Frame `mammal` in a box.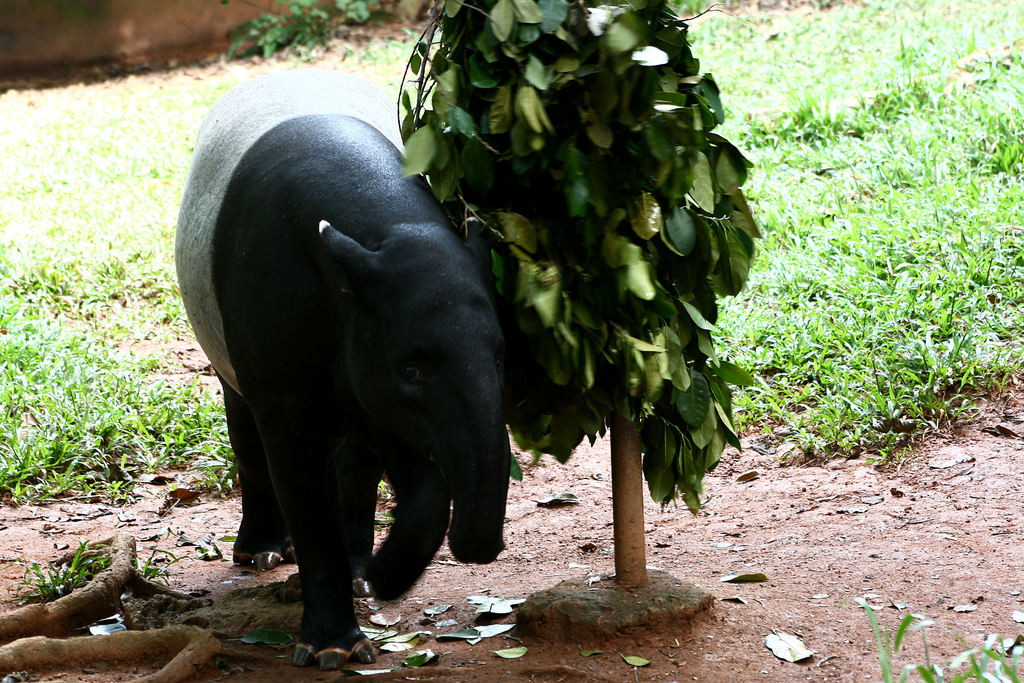
region(159, 104, 518, 605).
